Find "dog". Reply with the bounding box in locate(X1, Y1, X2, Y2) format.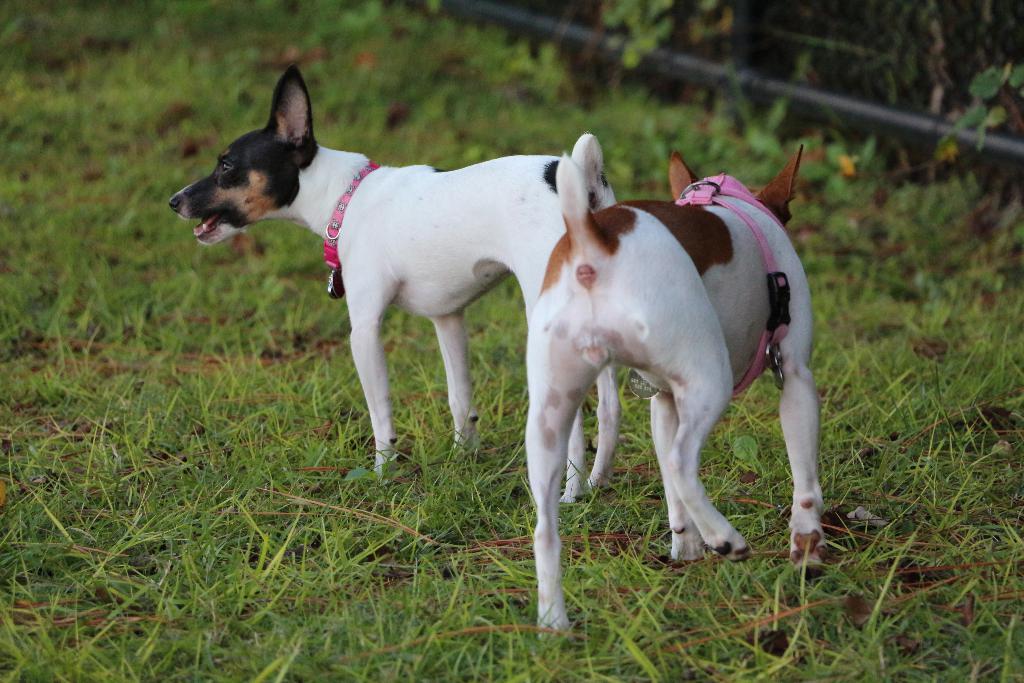
locate(168, 63, 617, 470).
